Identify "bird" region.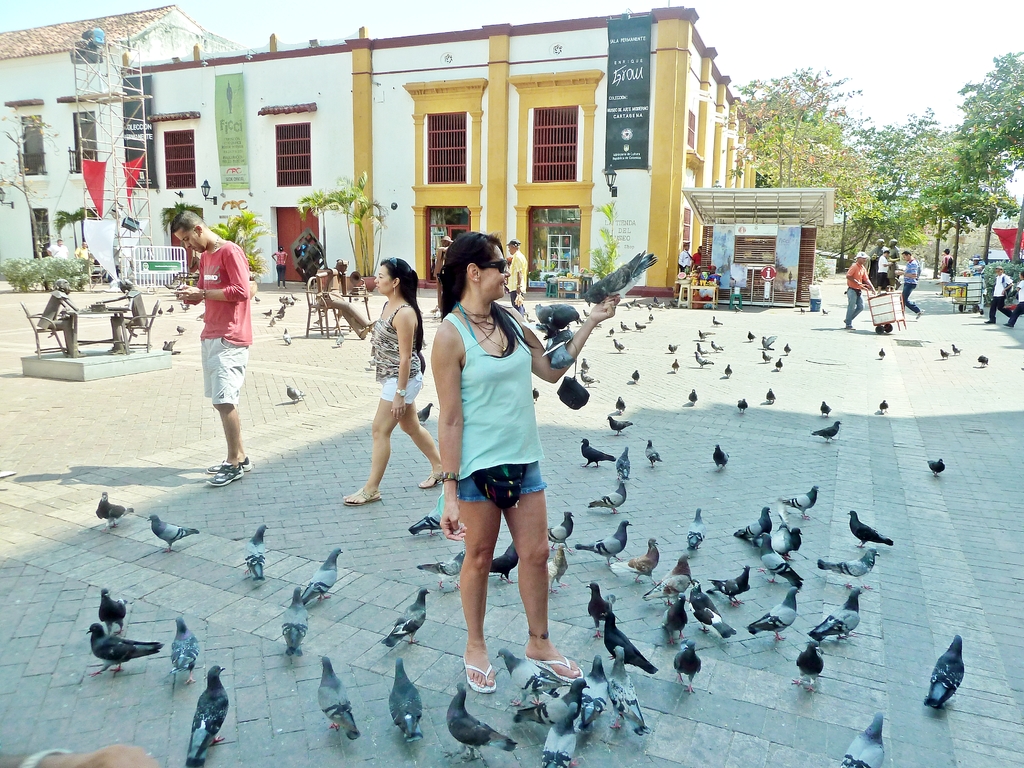
Region: (x1=753, y1=582, x2=798, y2=643).
